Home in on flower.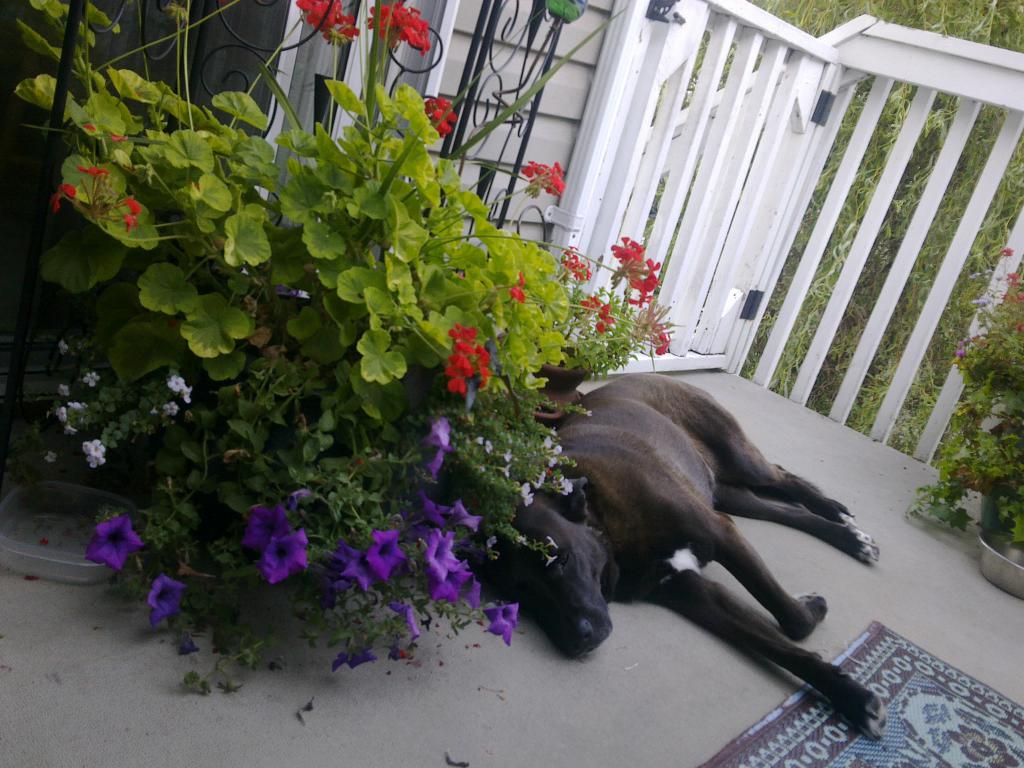
Homed in at <box>180,383,191,408</box>.
